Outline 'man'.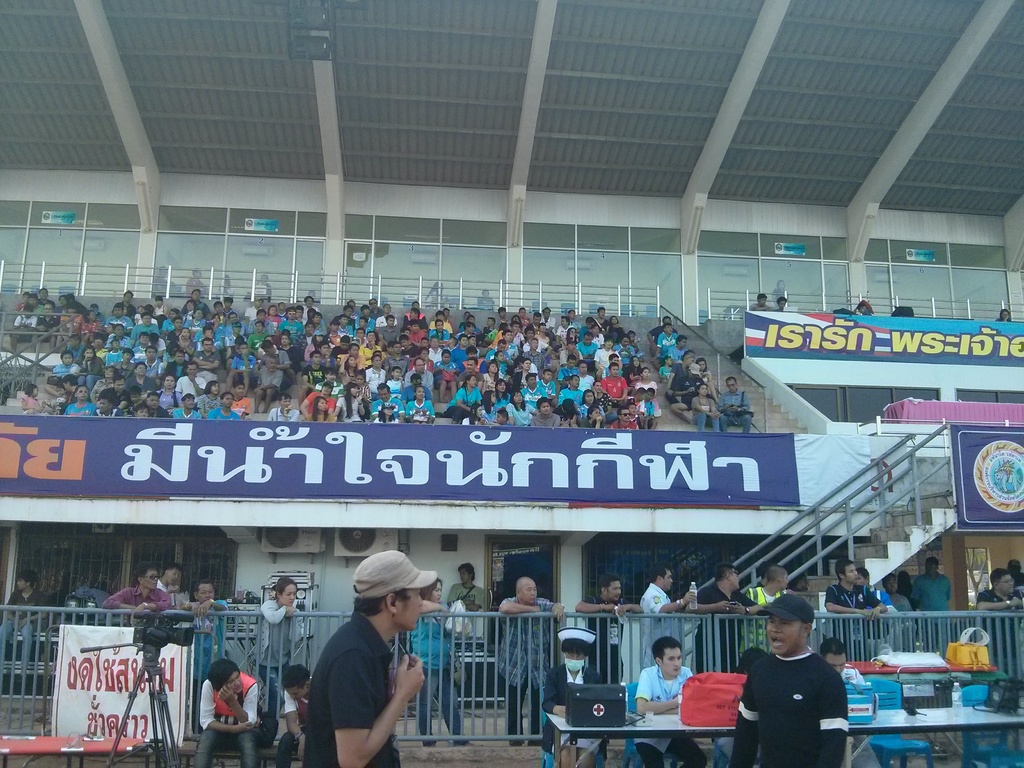
Outline: [x1=0, y1=570, x2=47, y2=682].
